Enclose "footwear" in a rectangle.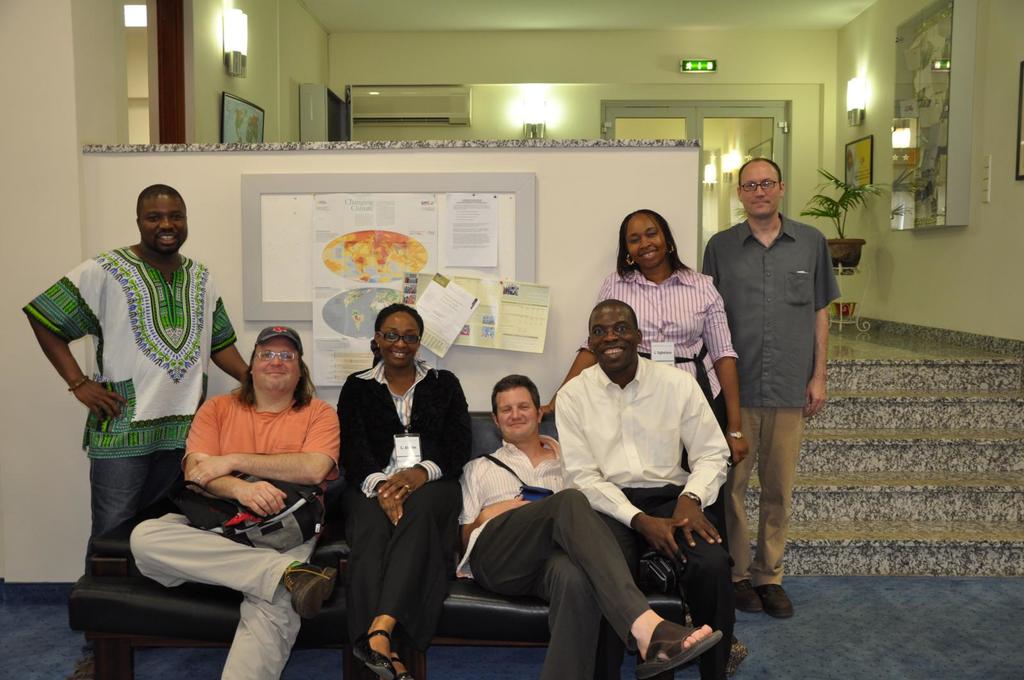
<box>350,631,396,673</box>.
